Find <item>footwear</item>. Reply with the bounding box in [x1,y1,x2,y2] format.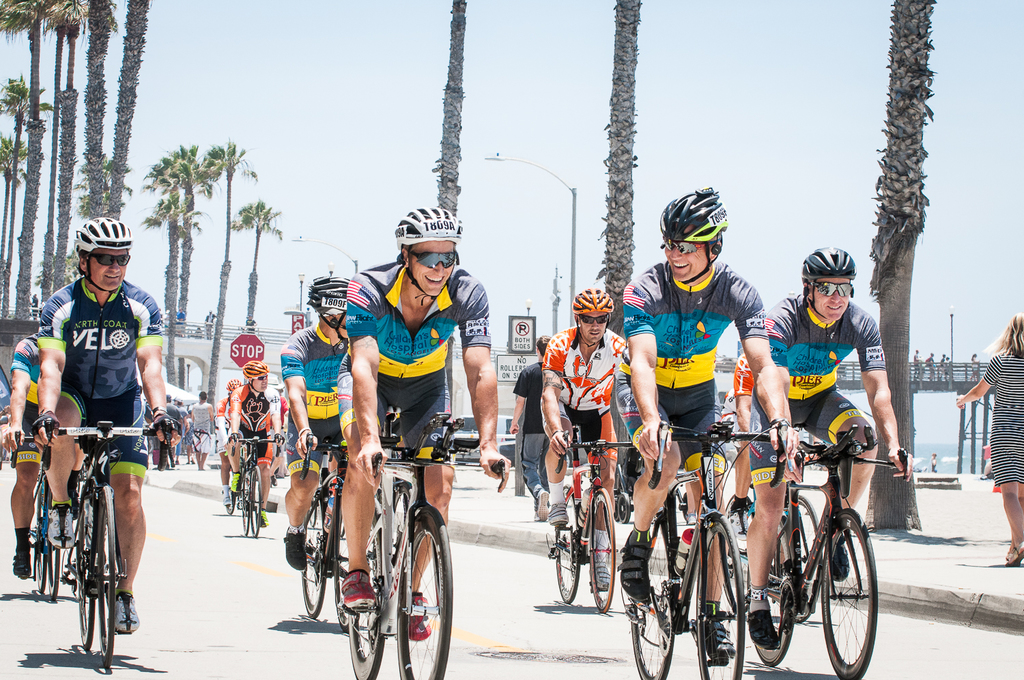
[283,524,311,571].
